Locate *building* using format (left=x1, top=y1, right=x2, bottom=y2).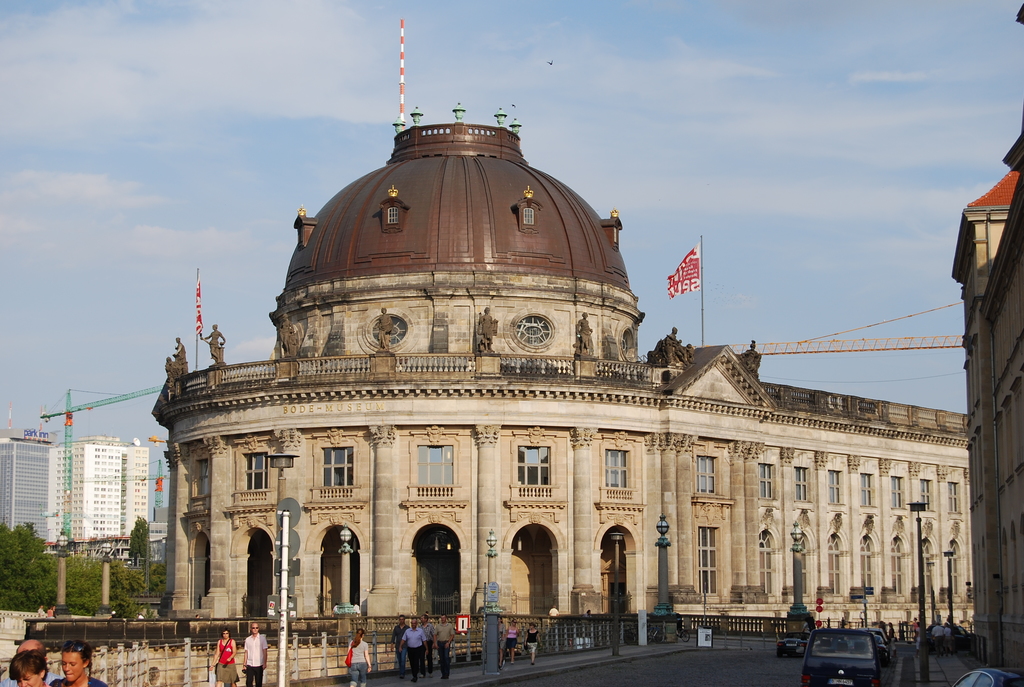
(left=44, top=436, right=153, bottom=562).
